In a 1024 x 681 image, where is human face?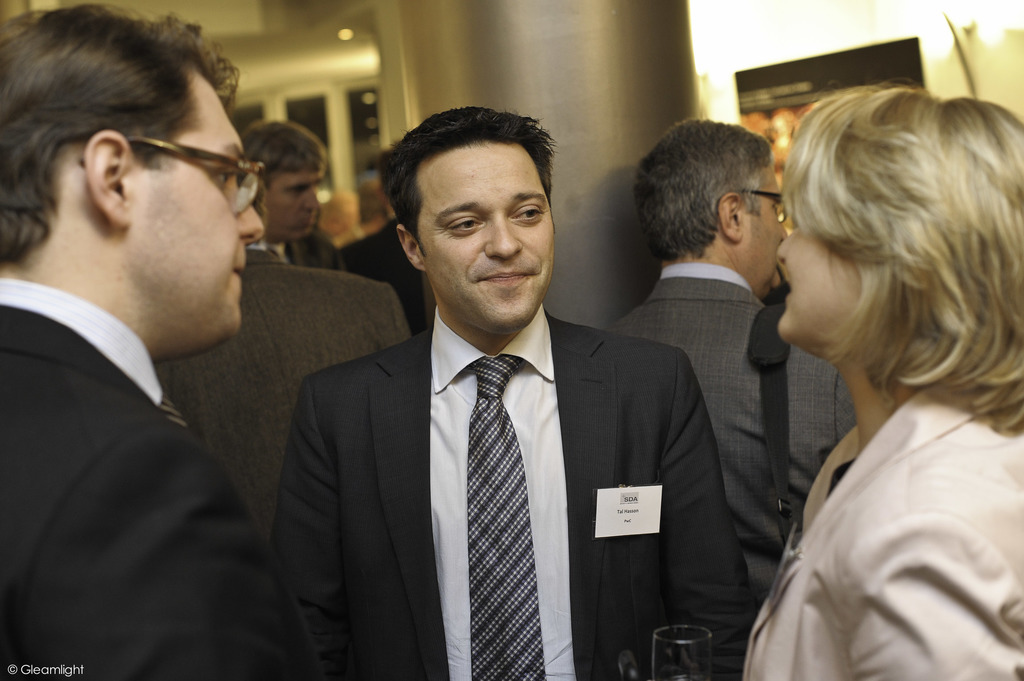
257, 172, 320, 240.
